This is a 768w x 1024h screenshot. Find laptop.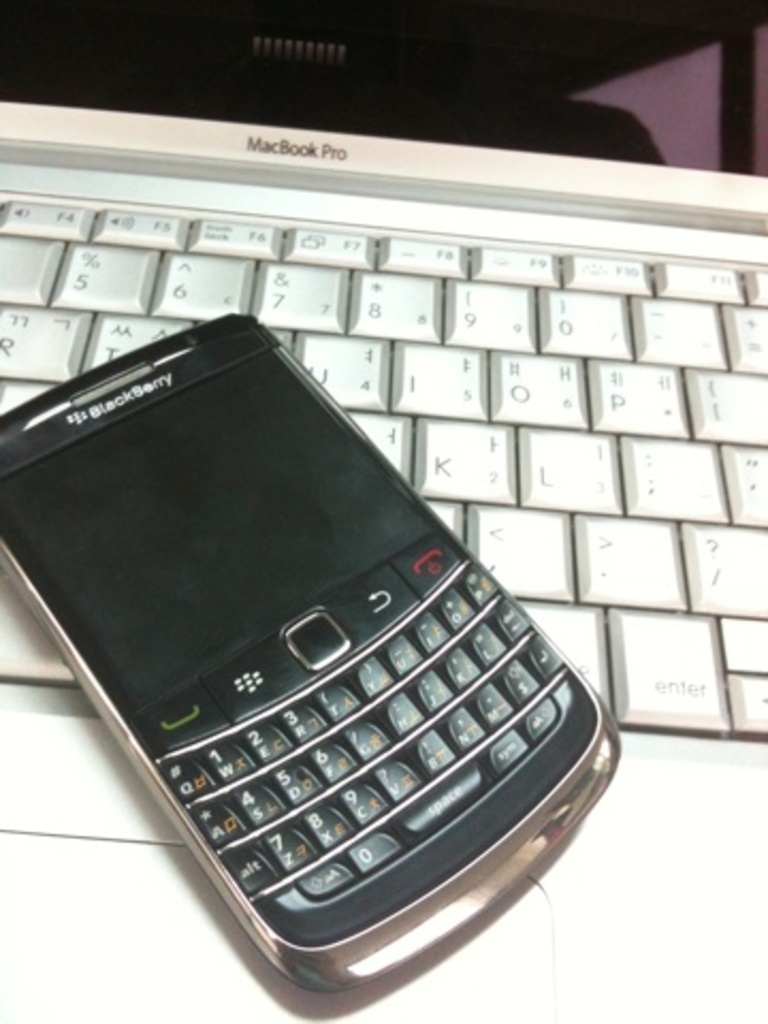
Bounding box: pyautogui.locateOnScreen(0, 0, 766, 1022).
